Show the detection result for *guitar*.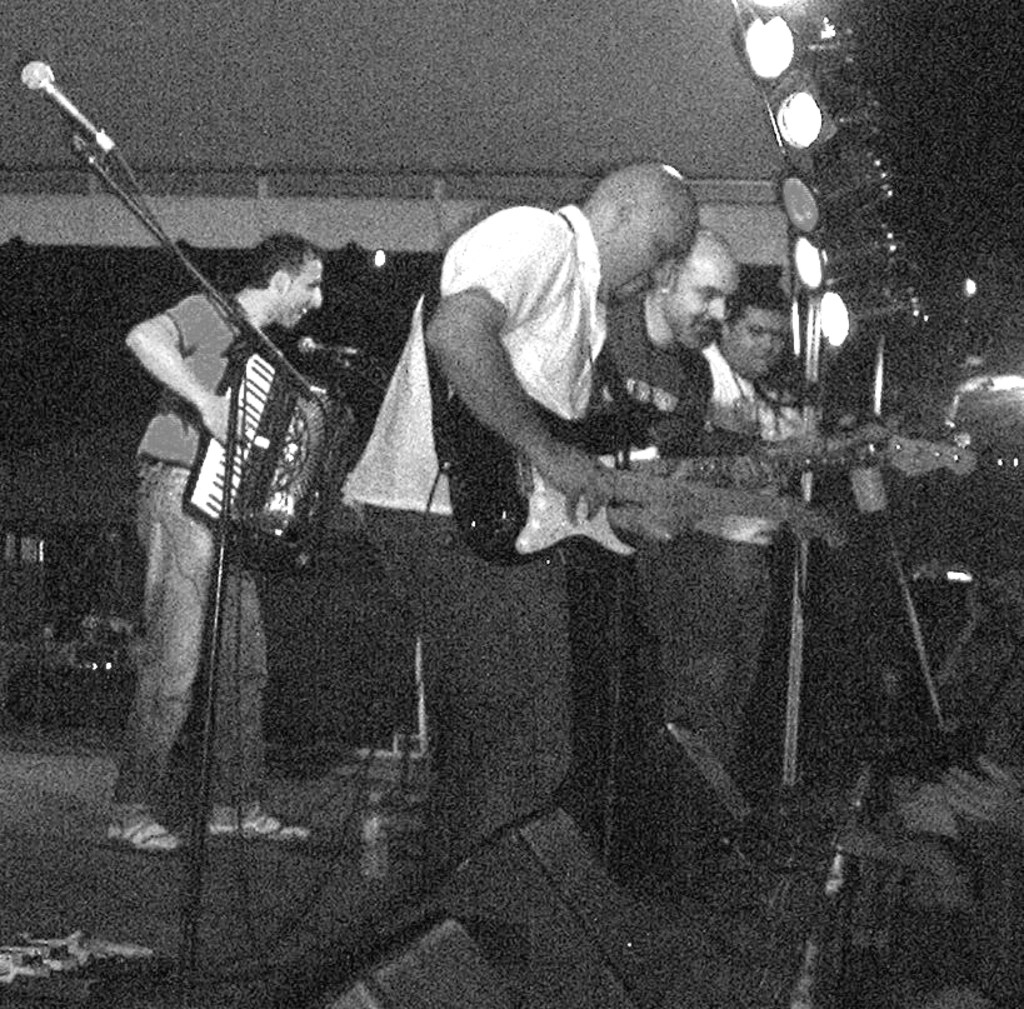
bbox=[418, 381, 979, 570].
